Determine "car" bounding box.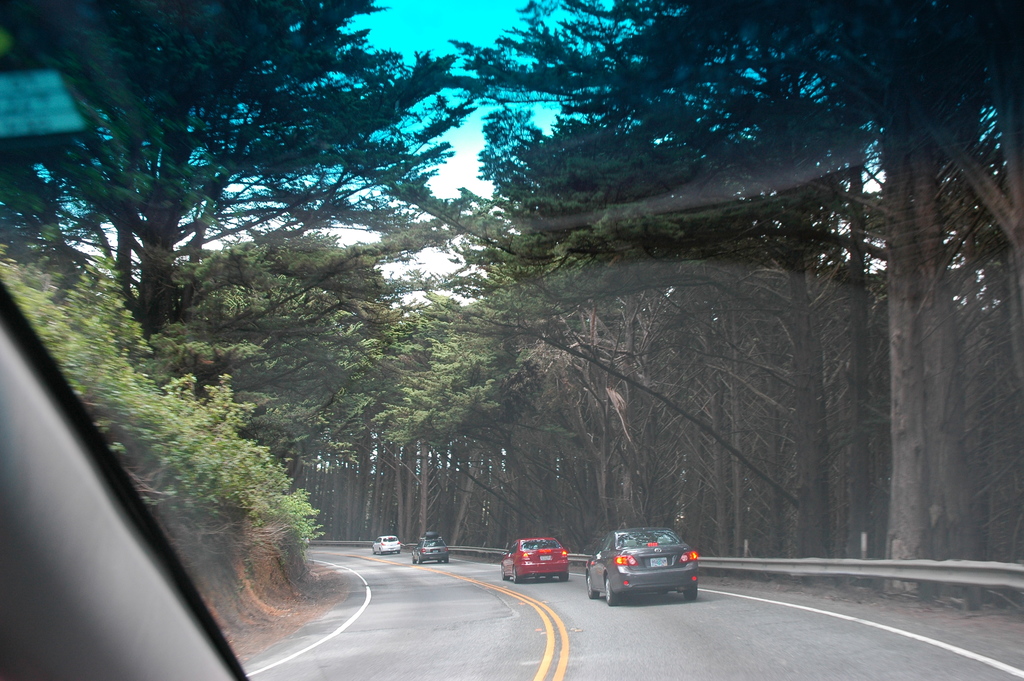
Determined: [x1=371, y1=533, x2=400, y2=554].
